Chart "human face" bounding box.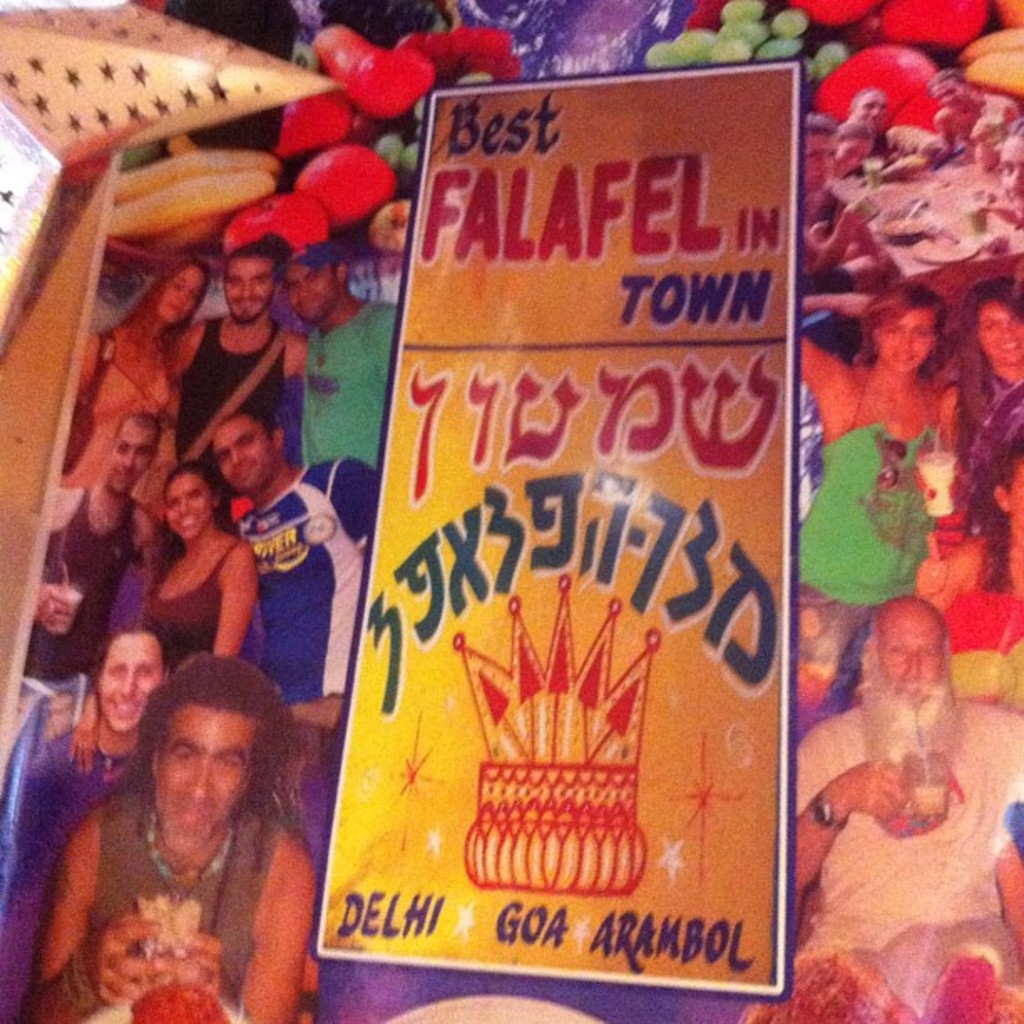
Charted: bbox=(154, 468, 216, 544).
